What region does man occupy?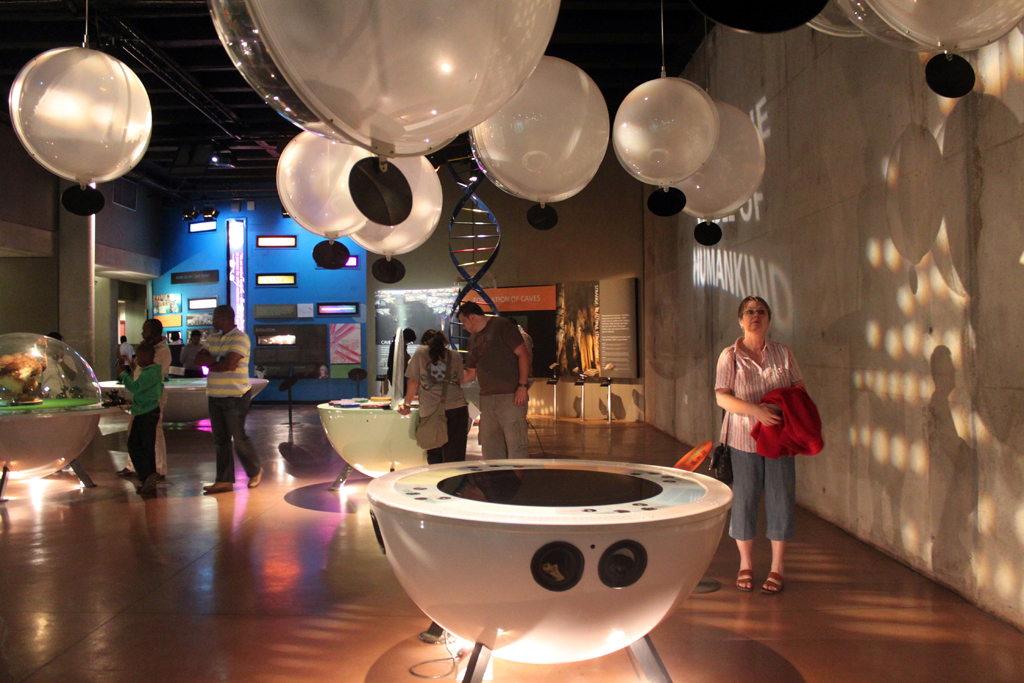
<bbox>451, 304, 531, 458</bbox>.
